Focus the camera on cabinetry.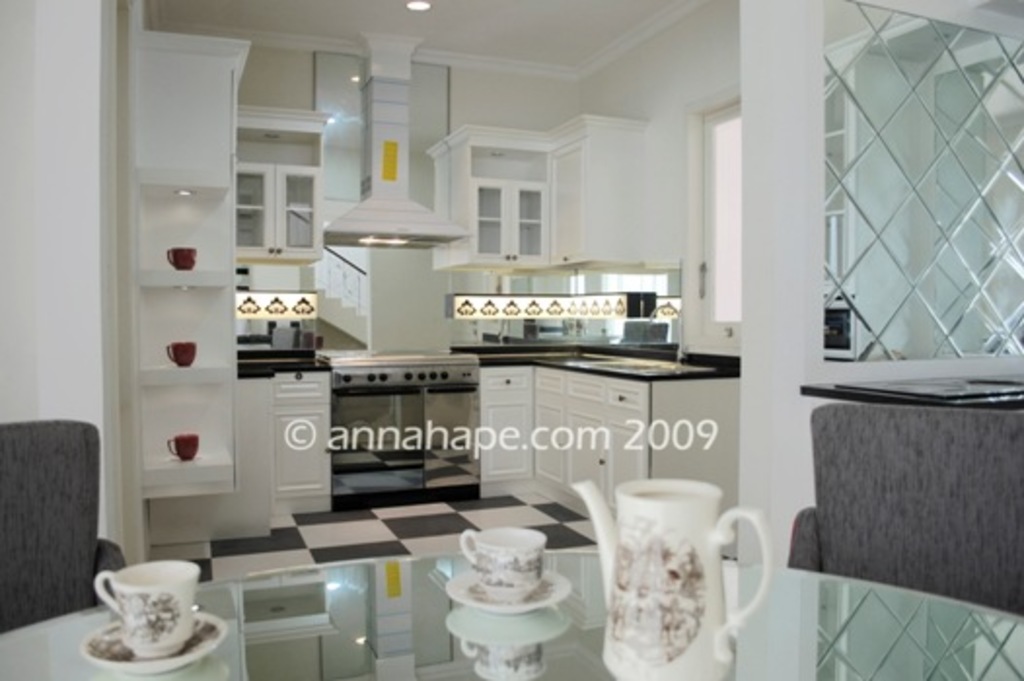
Focus region: box=[463, 346, 740, 555].
